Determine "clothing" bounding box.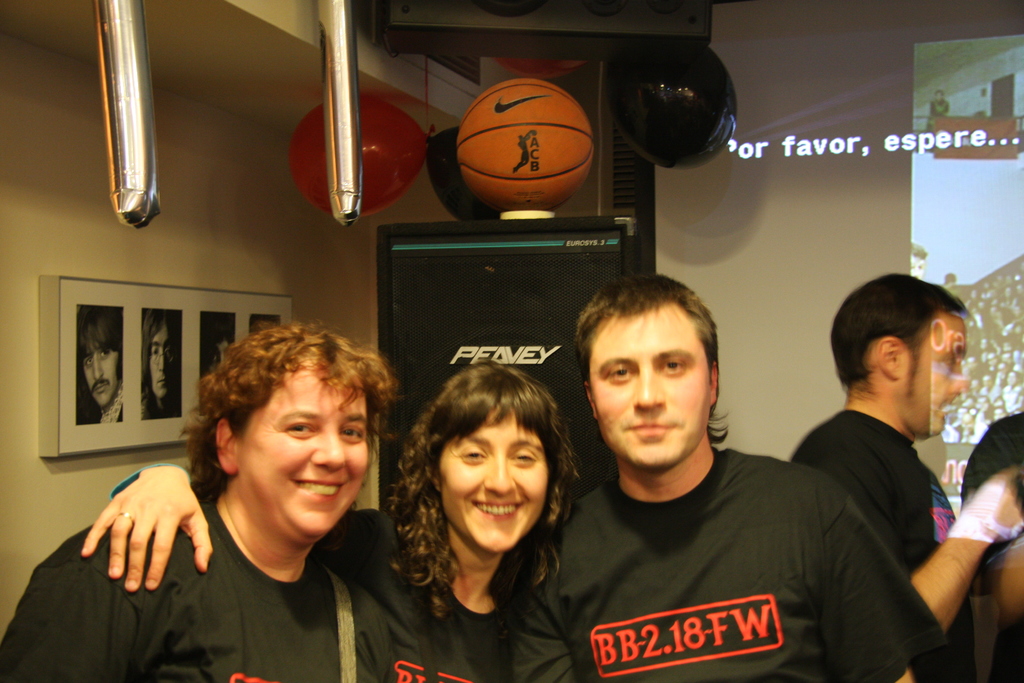
Determined: bbox=(4, 502, 407, 682).
